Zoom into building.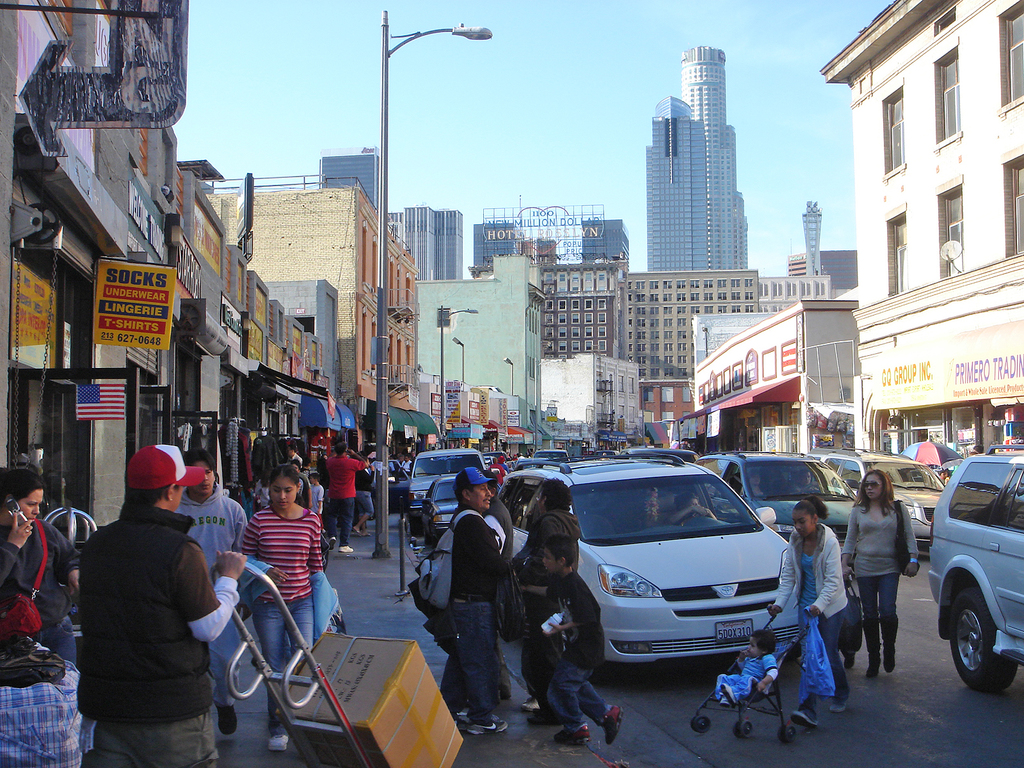
Zoom target: 0/0/354/552.
